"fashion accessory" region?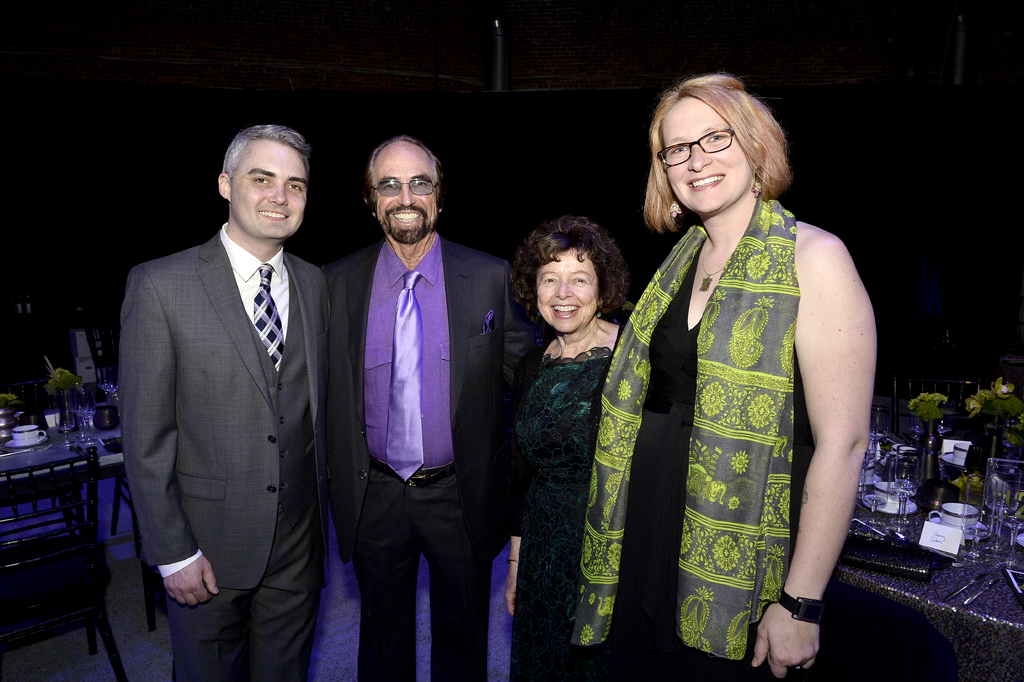
rect(595, 304, 602, 315)
